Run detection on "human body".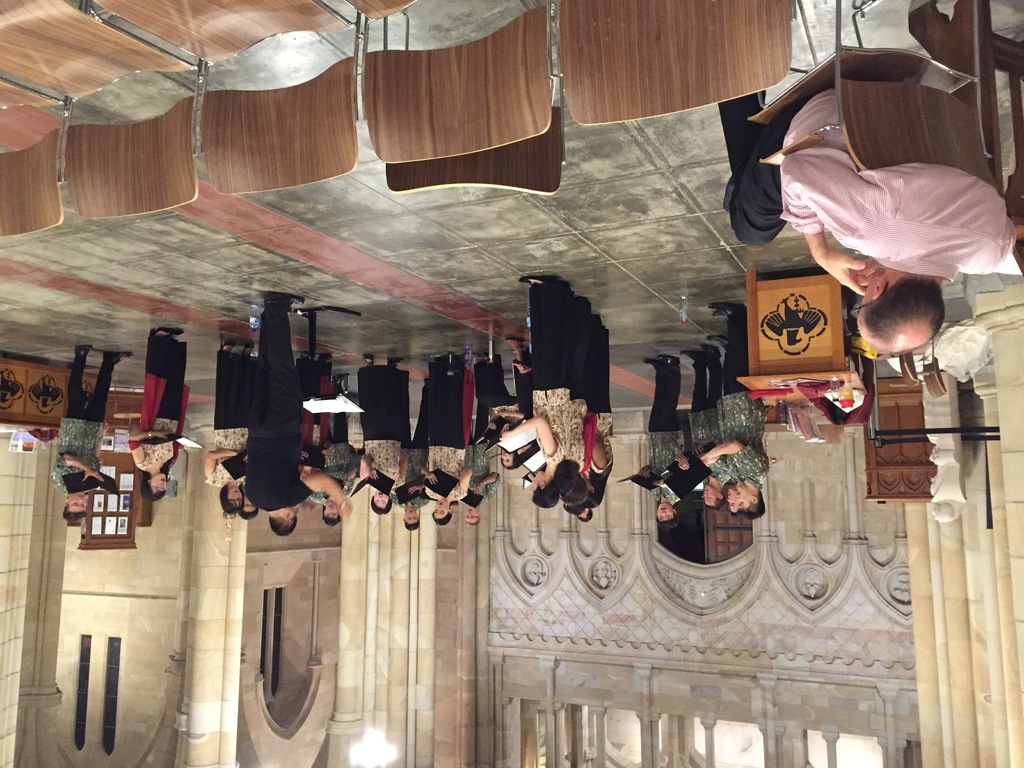
Result: bbox=(724, 105, 1018, 365).
